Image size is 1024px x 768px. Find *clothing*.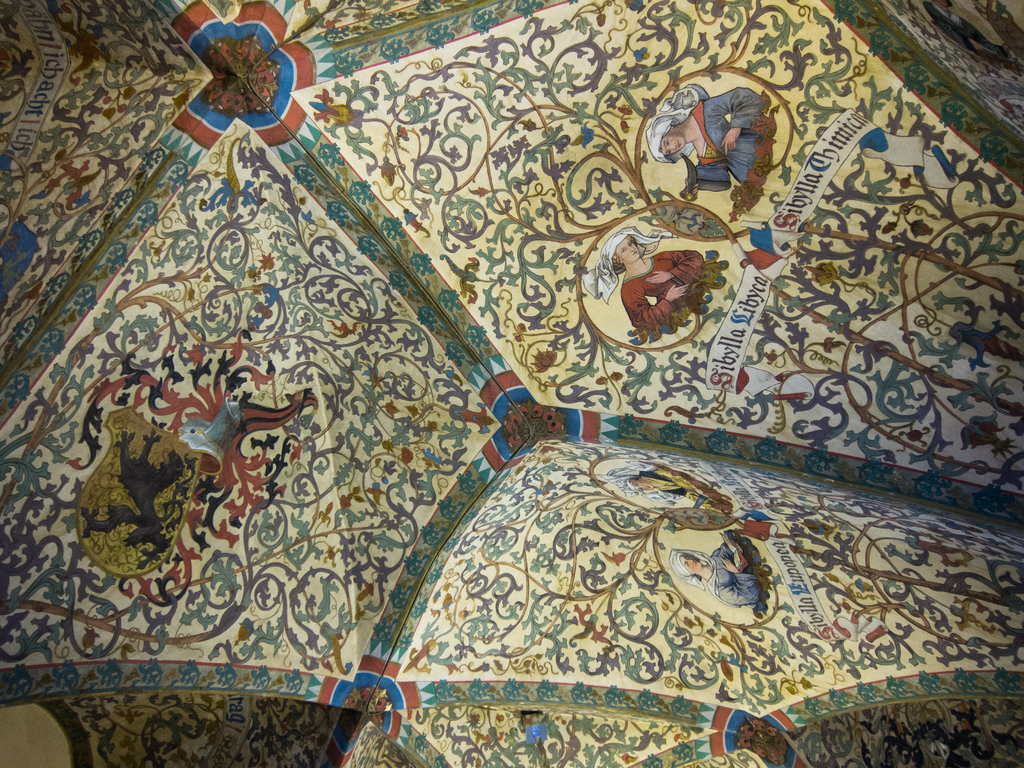
crop(676, 539, 764, 620).
